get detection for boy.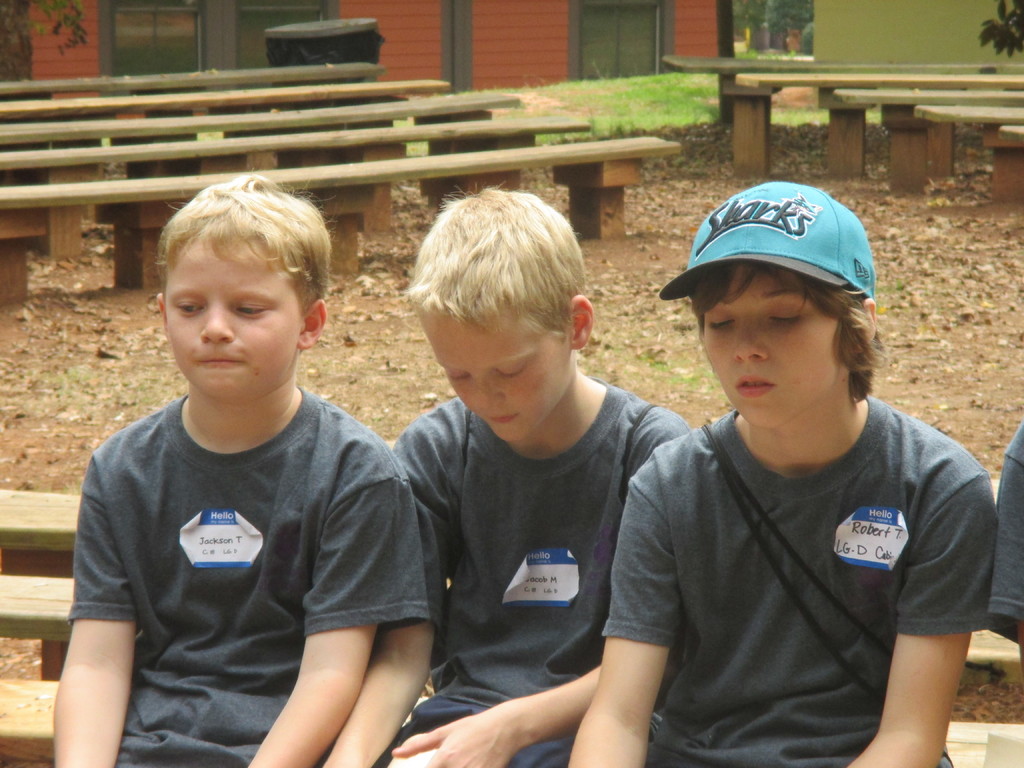
Detection: 568/180/996/764.
